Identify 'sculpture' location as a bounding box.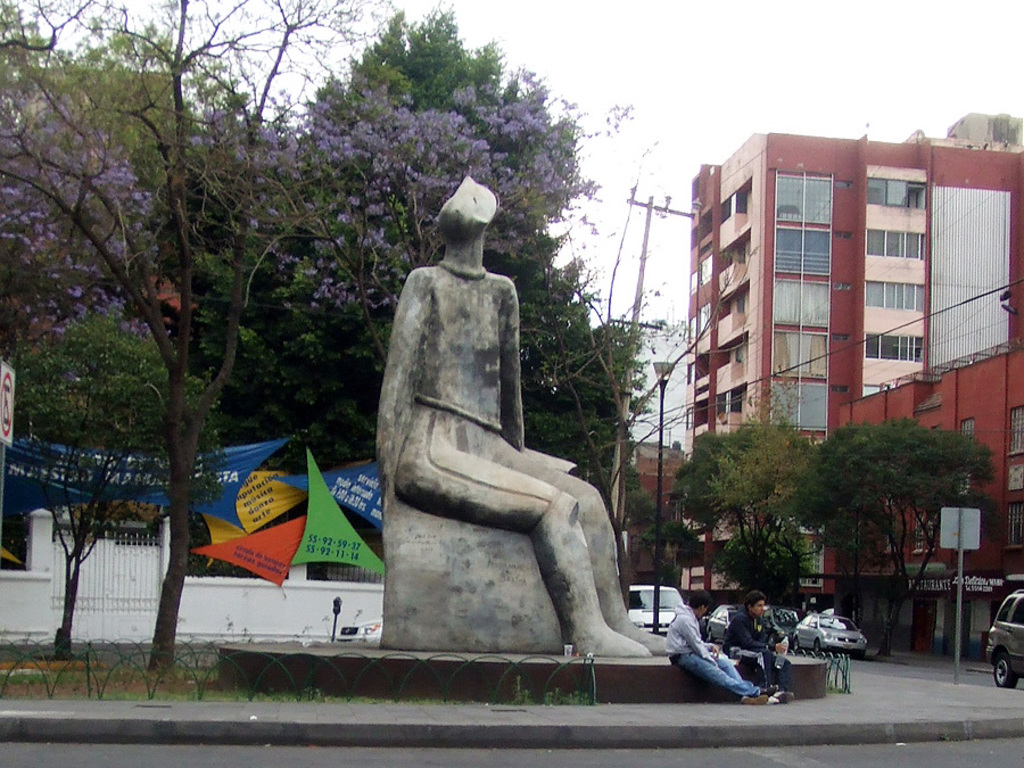
360,154,647,709.
